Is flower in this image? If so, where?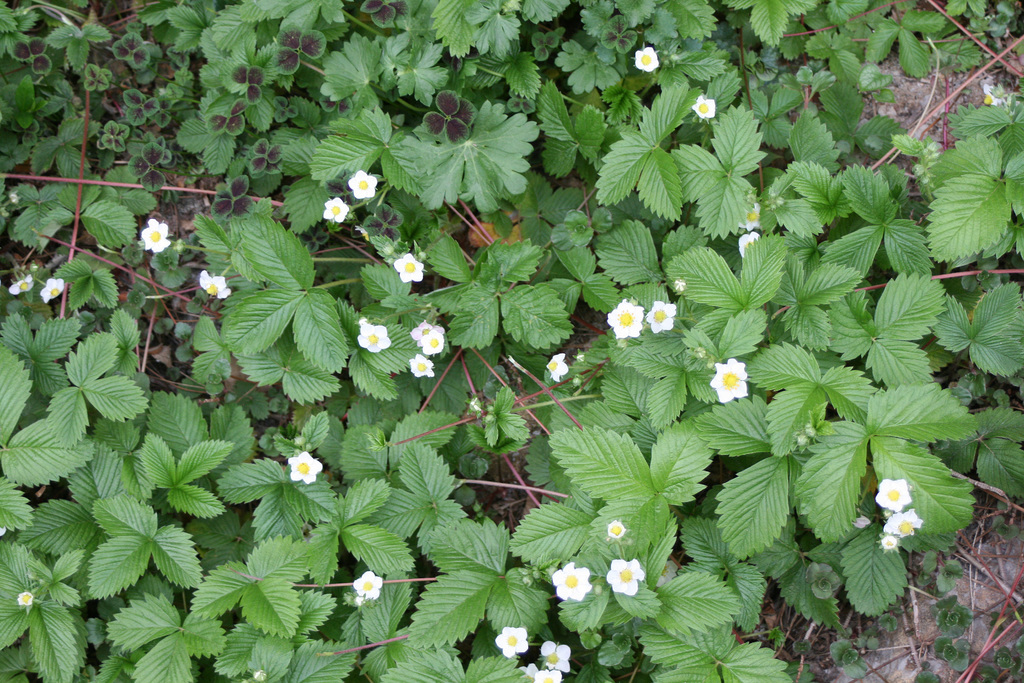
Yes, at l=634, t=42, r=664, b=78.
